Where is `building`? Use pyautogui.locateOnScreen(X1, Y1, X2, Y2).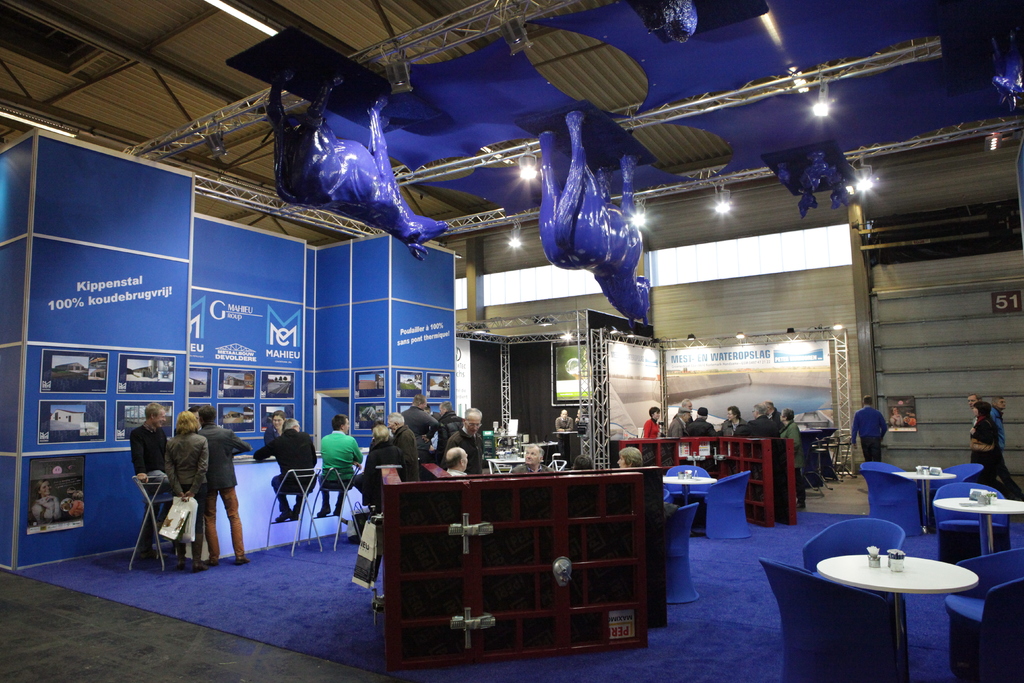
pyautogui.locateOnScreen(0, 0, 1023, 682).
